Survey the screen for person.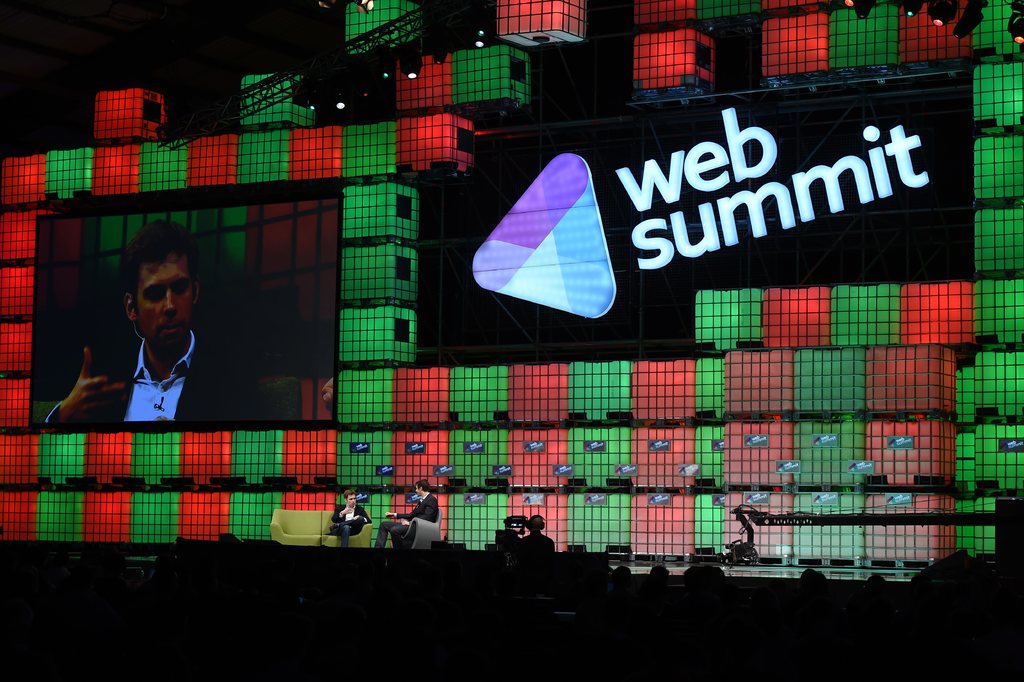
Survey found: Rect(647, 564, 671, 580).
